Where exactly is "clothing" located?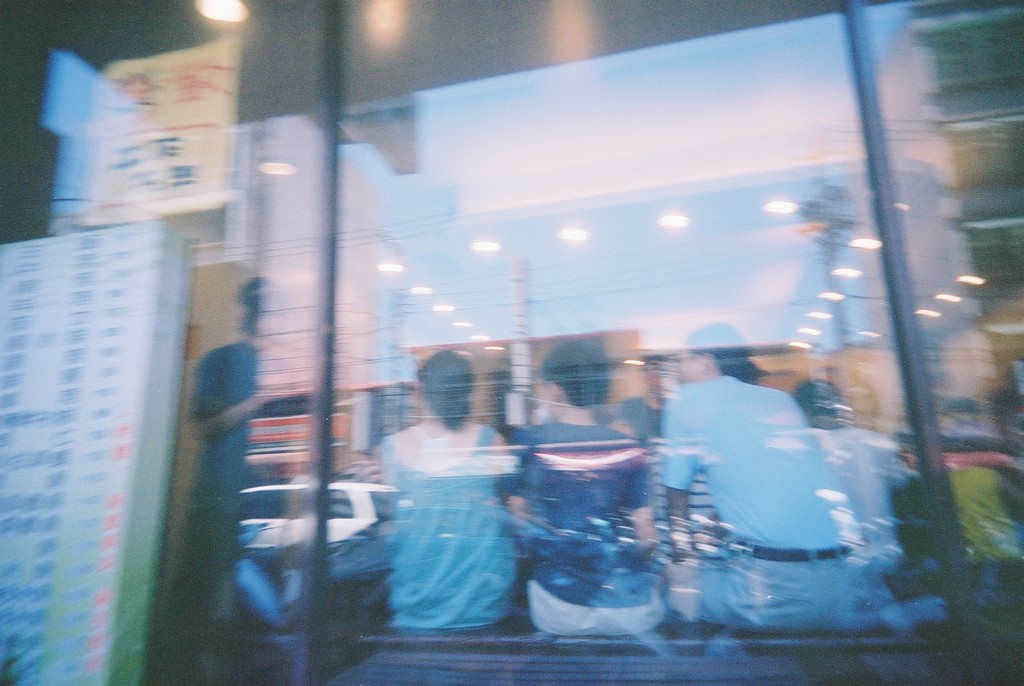
Its bounding box is 380, 423, 520, 629.
